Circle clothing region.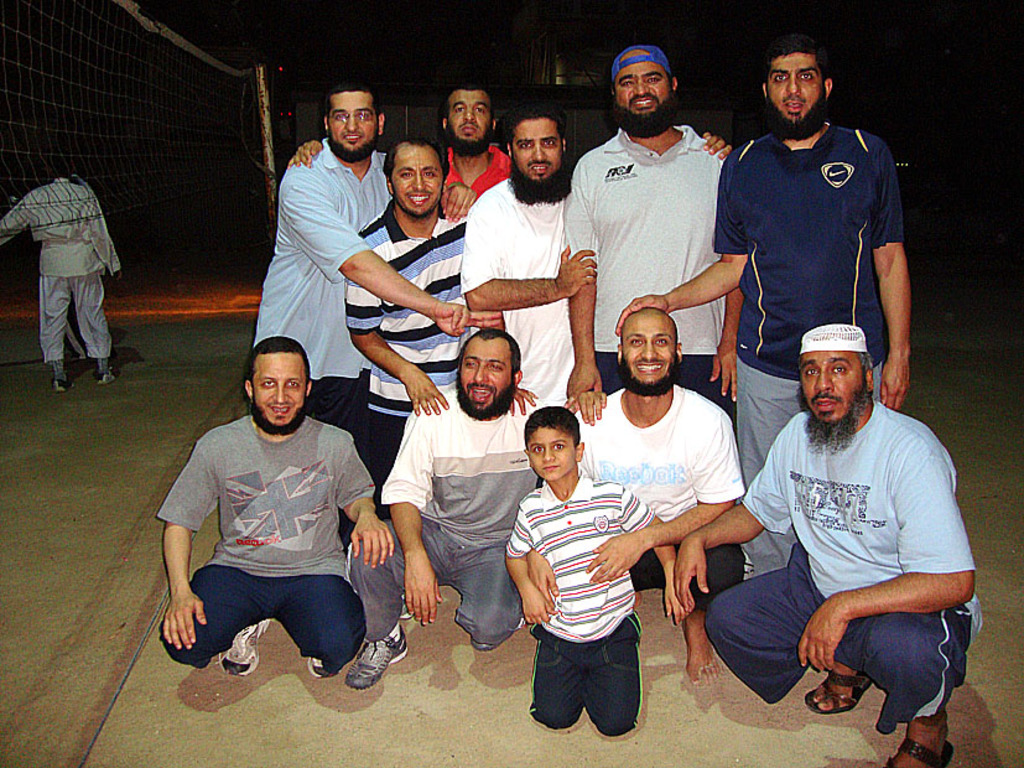
Region: [566,126,737,435].
